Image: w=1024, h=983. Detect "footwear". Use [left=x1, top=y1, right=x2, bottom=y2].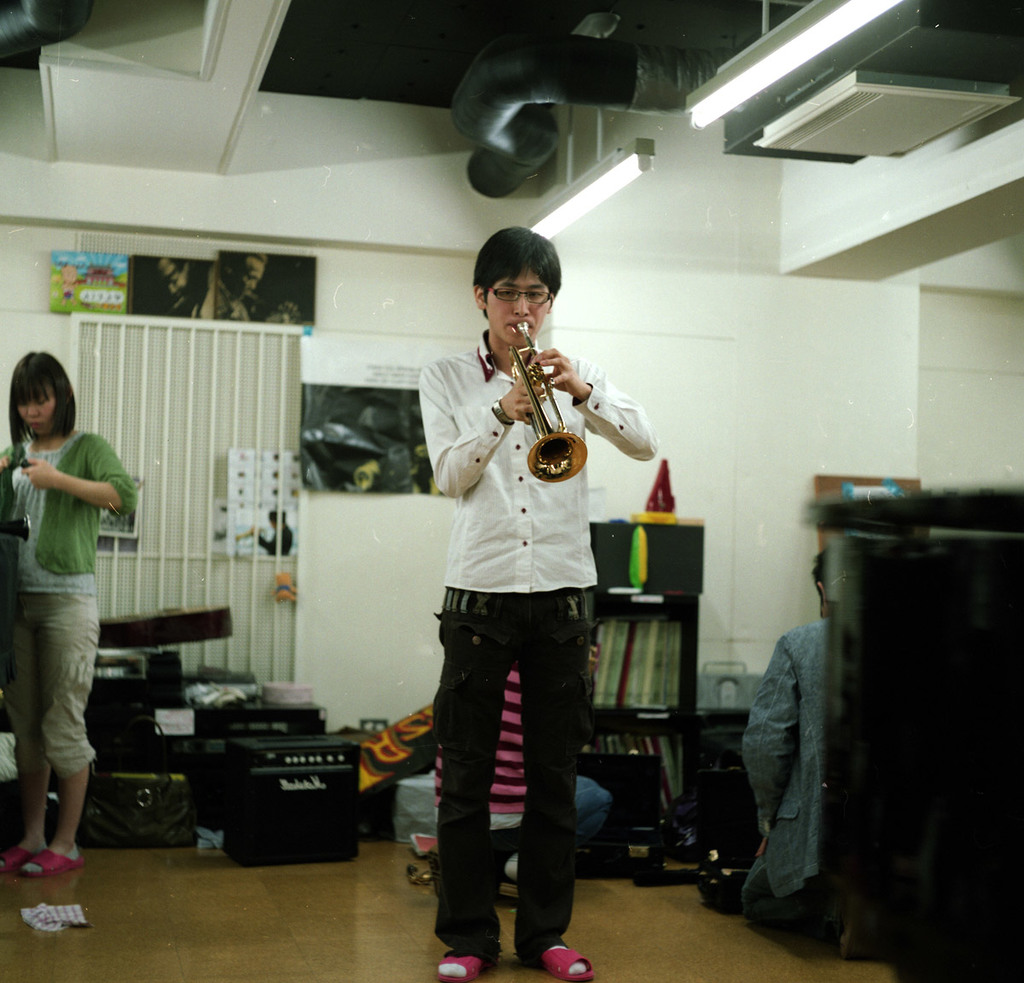
[left=522, top=939, right=591, bottom=975].
